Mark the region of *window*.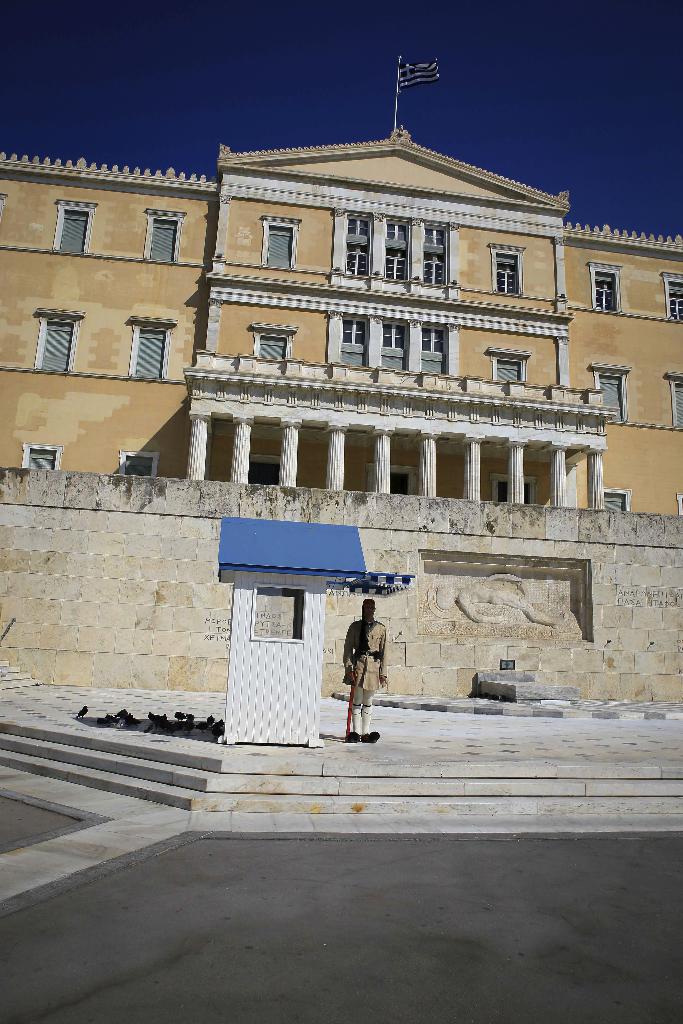
Region: rect(24, 444, 65, 474).
